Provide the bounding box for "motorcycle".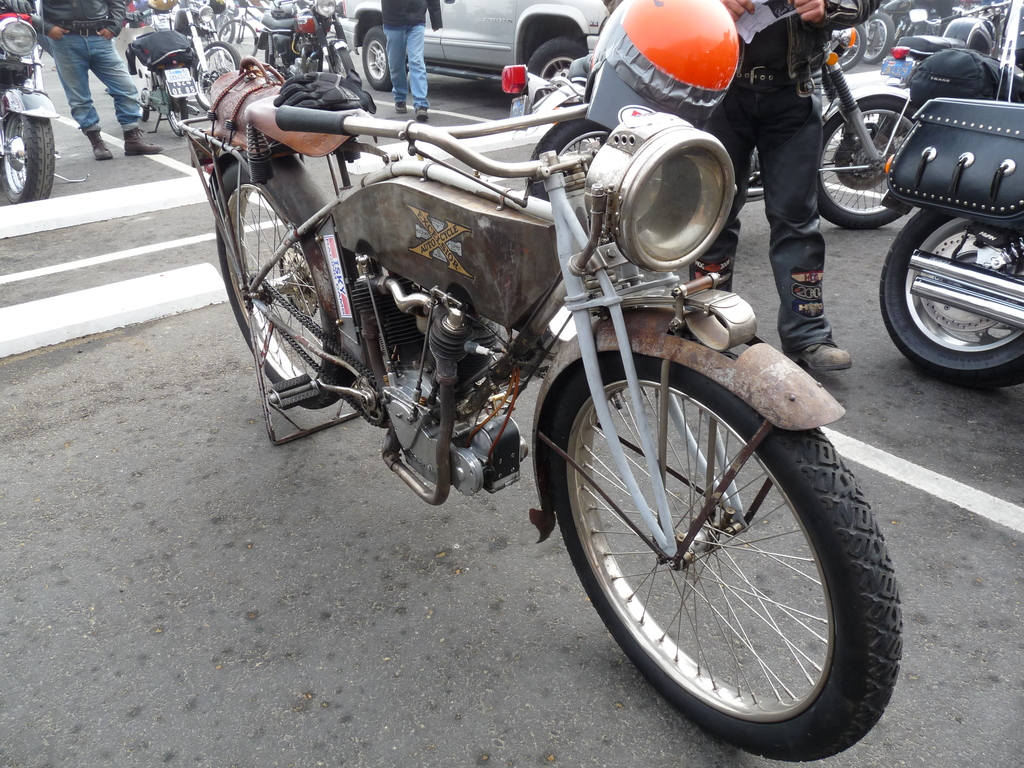
pyautogui.locateOnScreen(503, 22, 908, 232).
